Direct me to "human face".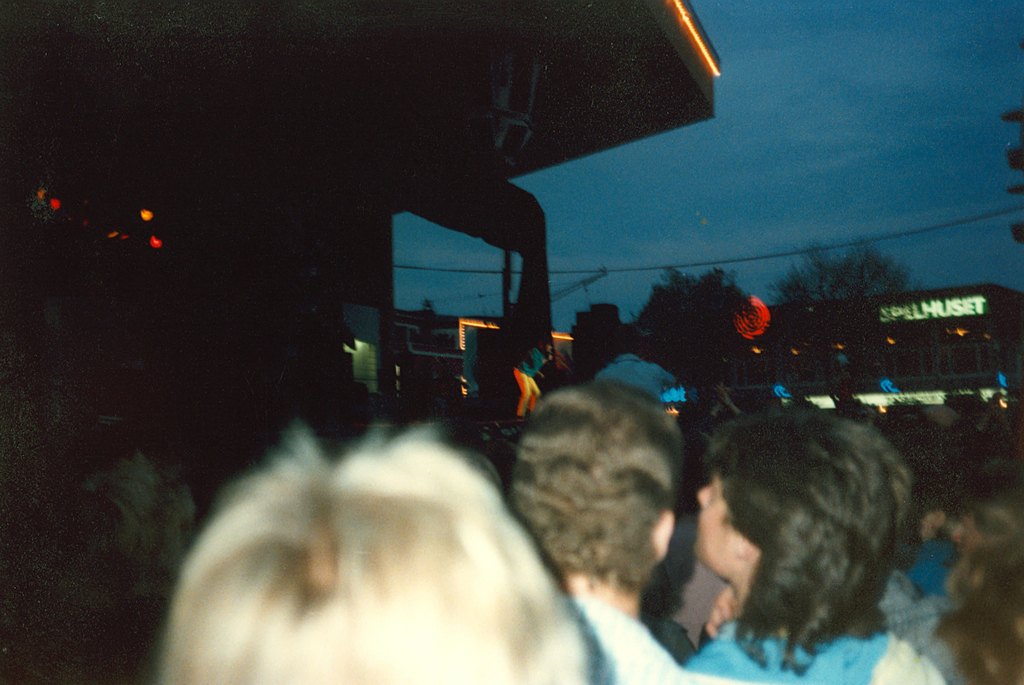
Direction: bbox=(695, 472, 737, 561).
